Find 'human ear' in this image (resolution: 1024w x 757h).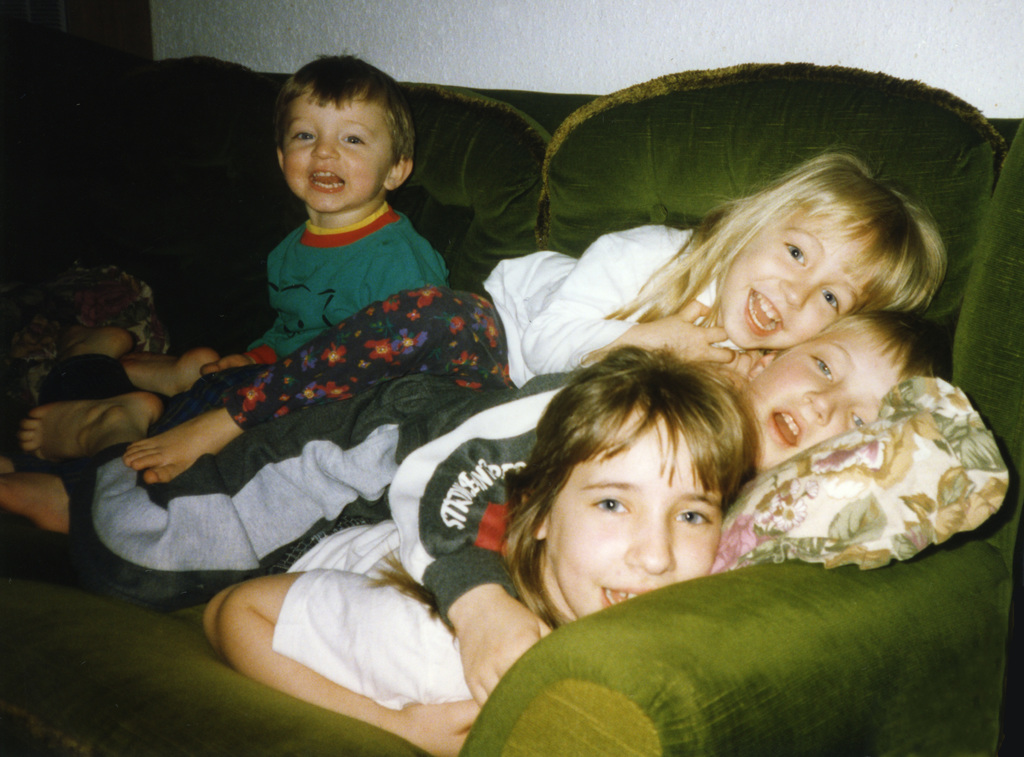
[left=750, top=348, right=775, bottom=376].
